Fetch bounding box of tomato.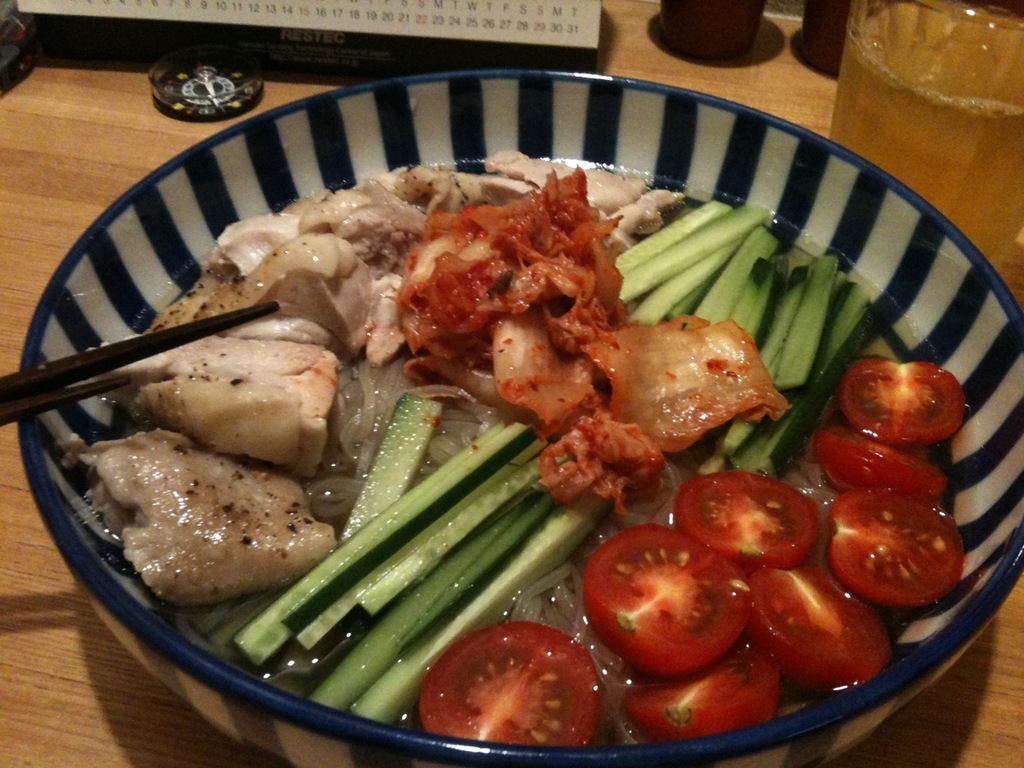
Bbox: <bbox>815, 425, 945, 499</bbox>.
